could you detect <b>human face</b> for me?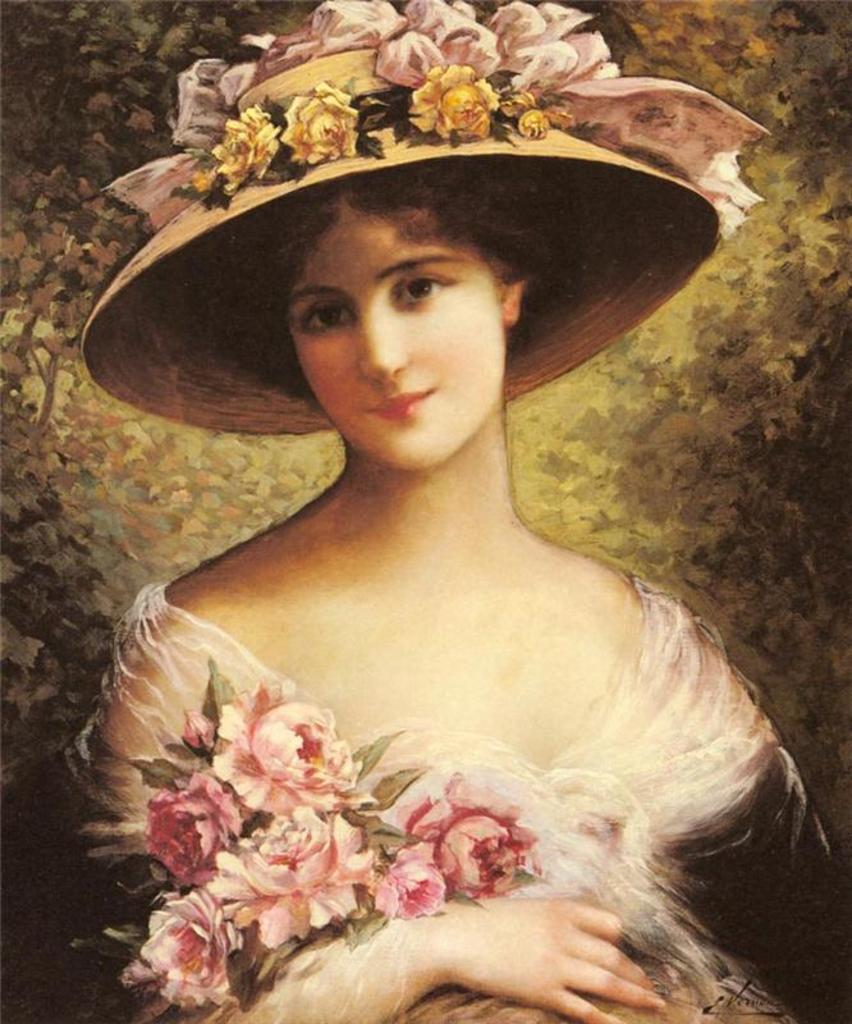
Detection result: [x1=285, y1=195, x2=503, y2=475].
